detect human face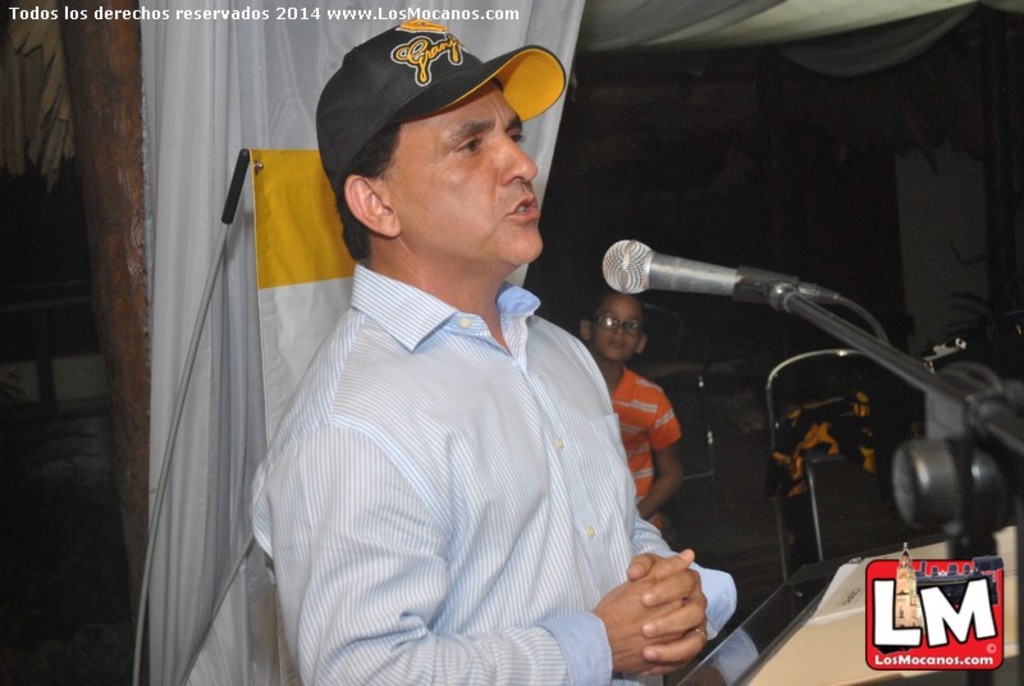
x1=596 y1=296 x2=644 y2=363
